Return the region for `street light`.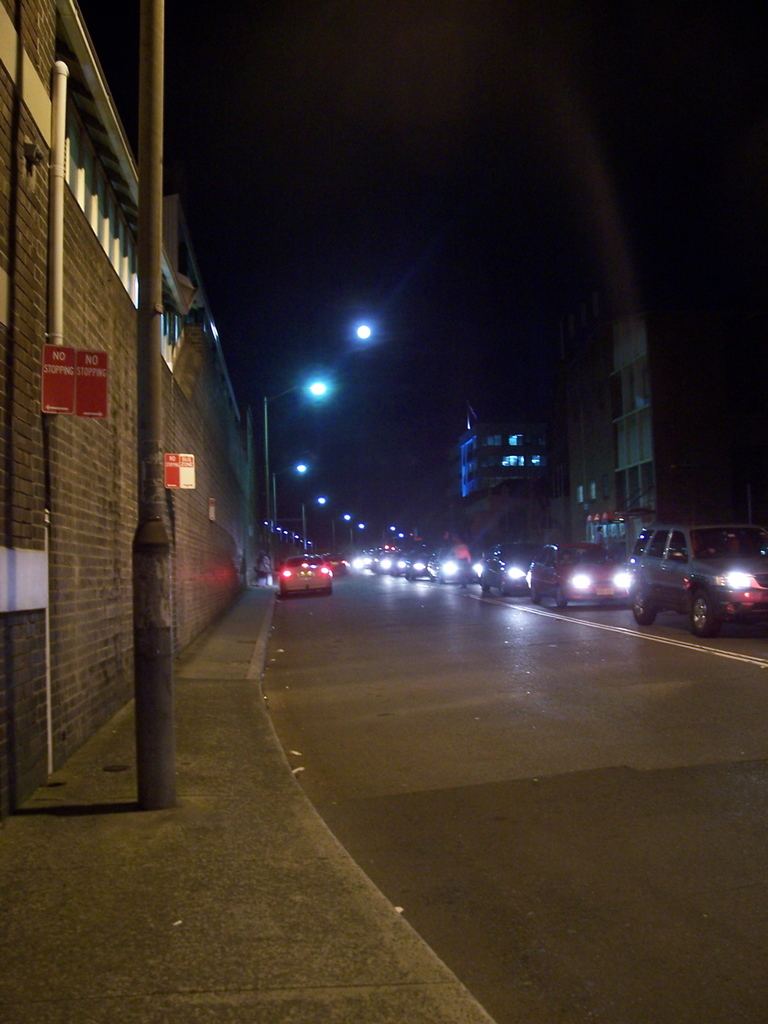
bbox(273, 460, 306, 562).
